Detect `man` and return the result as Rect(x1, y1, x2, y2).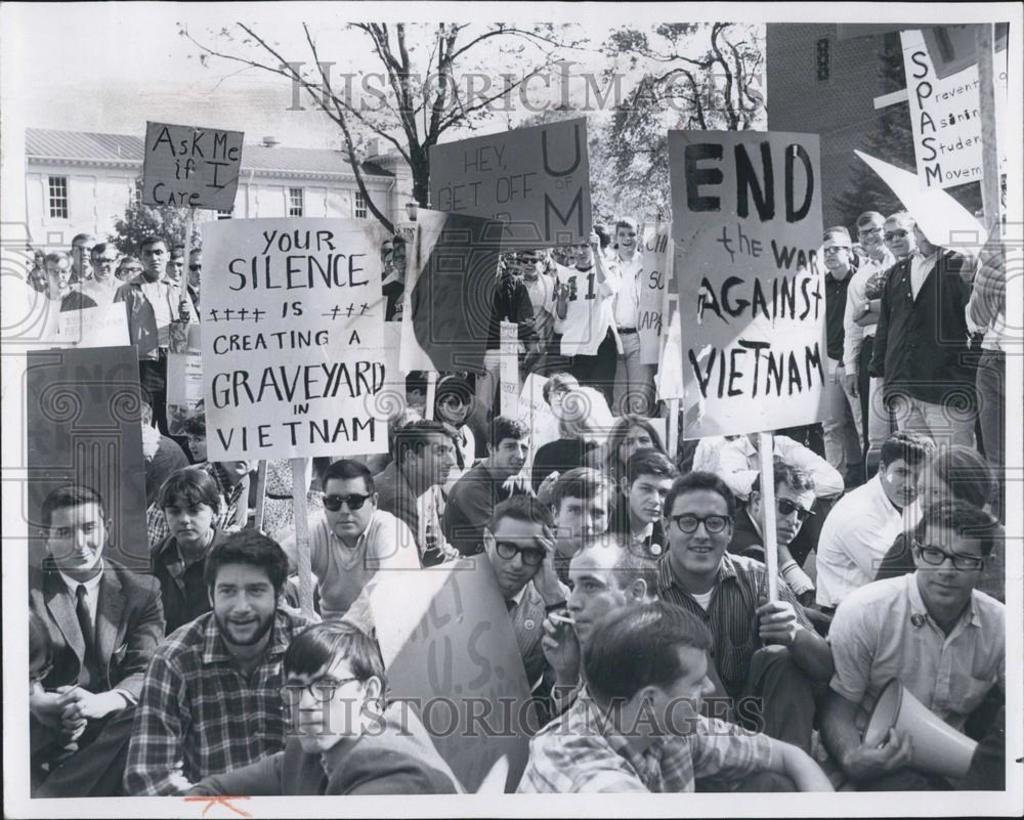
Rect(139, 403, 182, 501).
